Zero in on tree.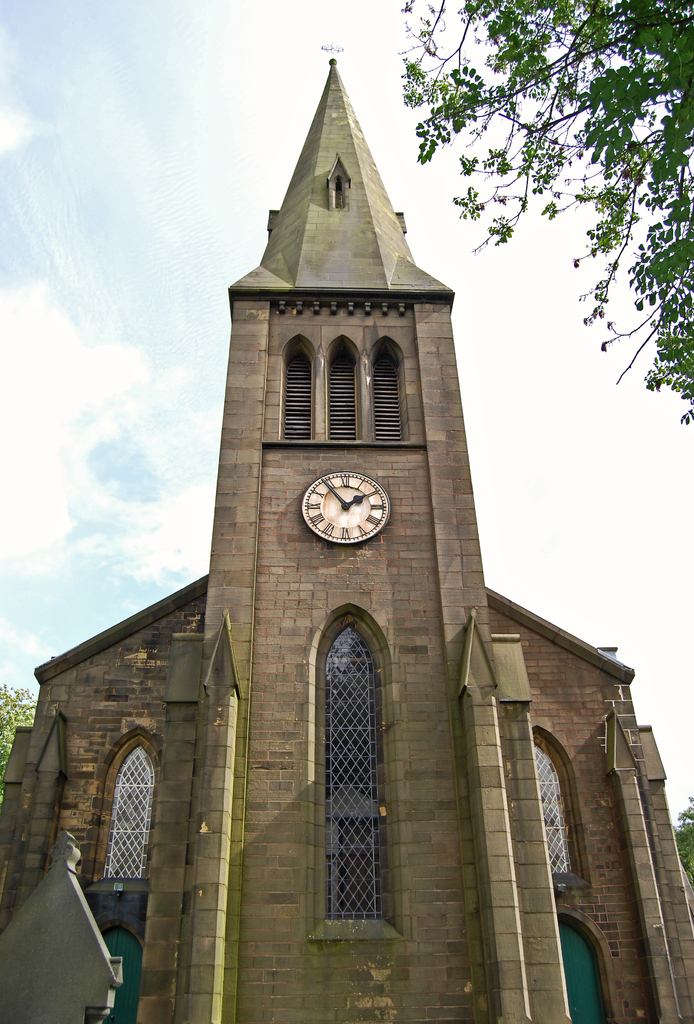
Zeroed in: {"left": 0, "top": 676, "right": 38, "bottom": 767}.
